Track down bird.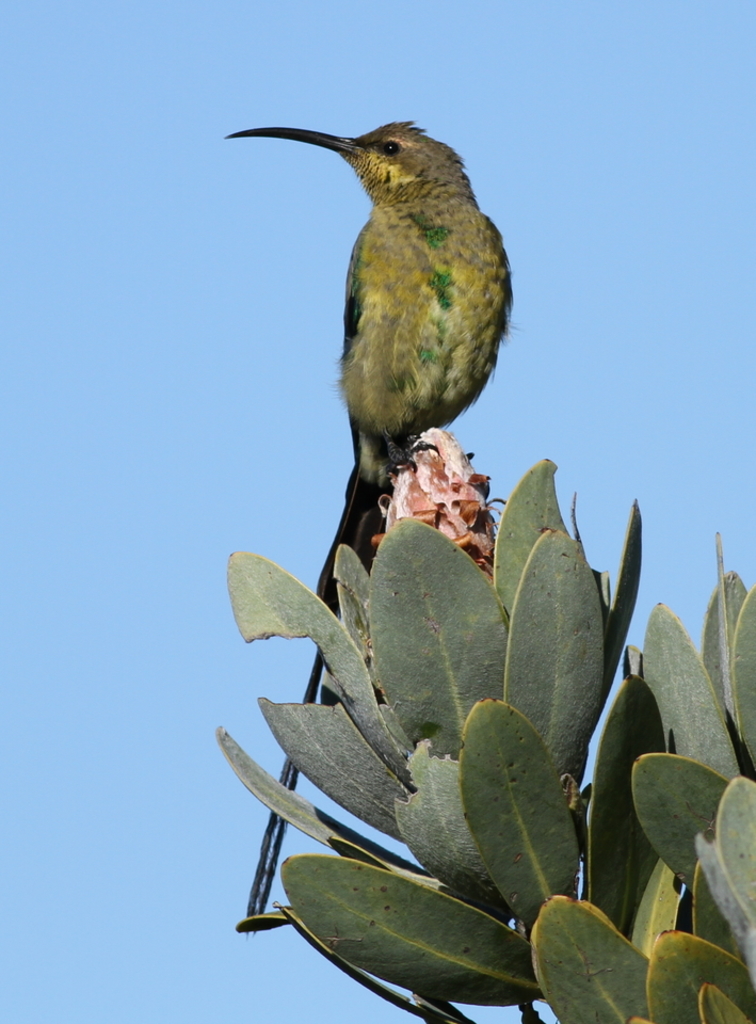
Tracked to x1=208 y1=99 x2=515 y2=942.
